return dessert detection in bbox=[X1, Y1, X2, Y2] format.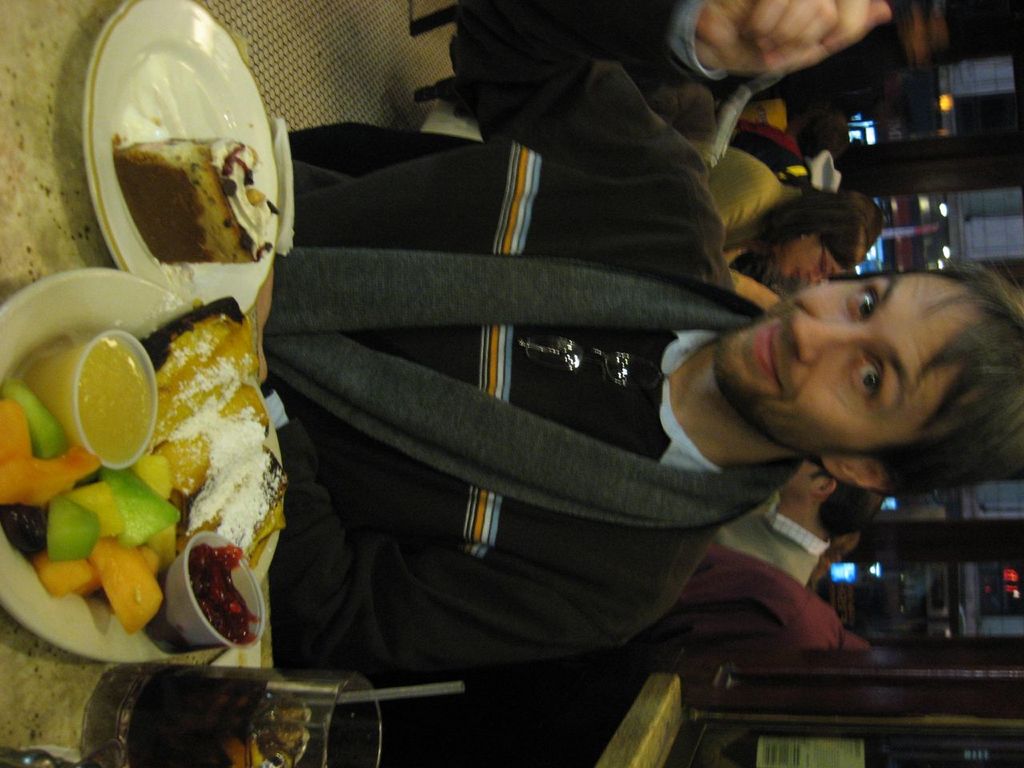
bbox=[22, 302, 285, 680].
